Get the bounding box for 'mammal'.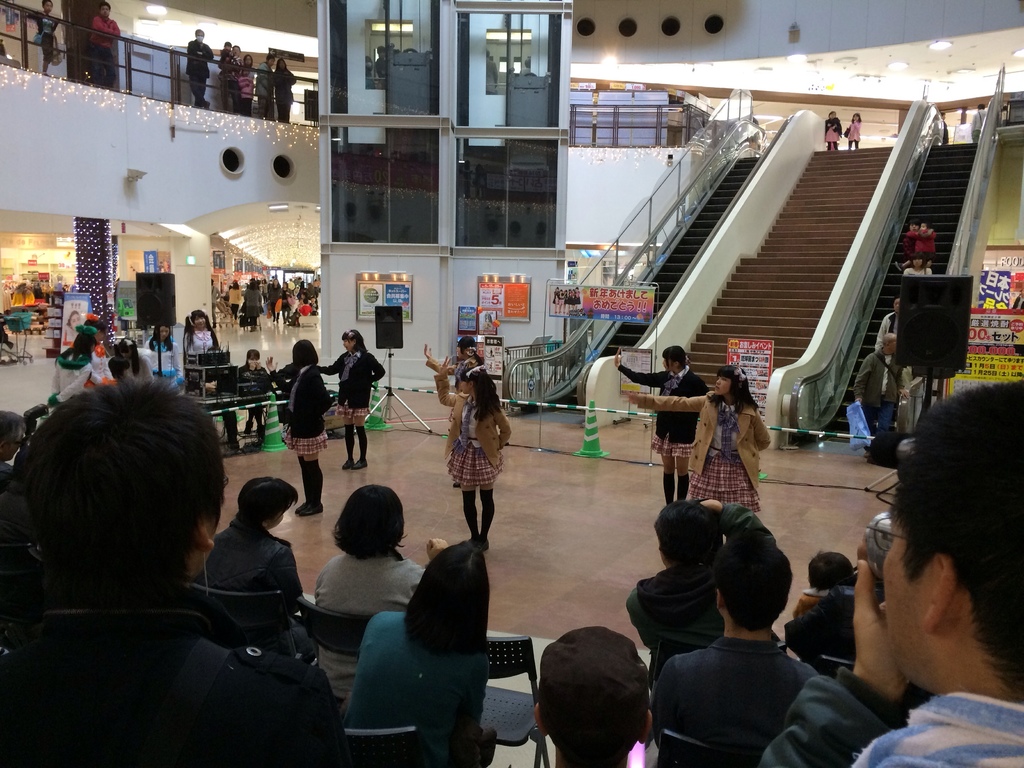
l=314, t=326, r=385, b=467.
